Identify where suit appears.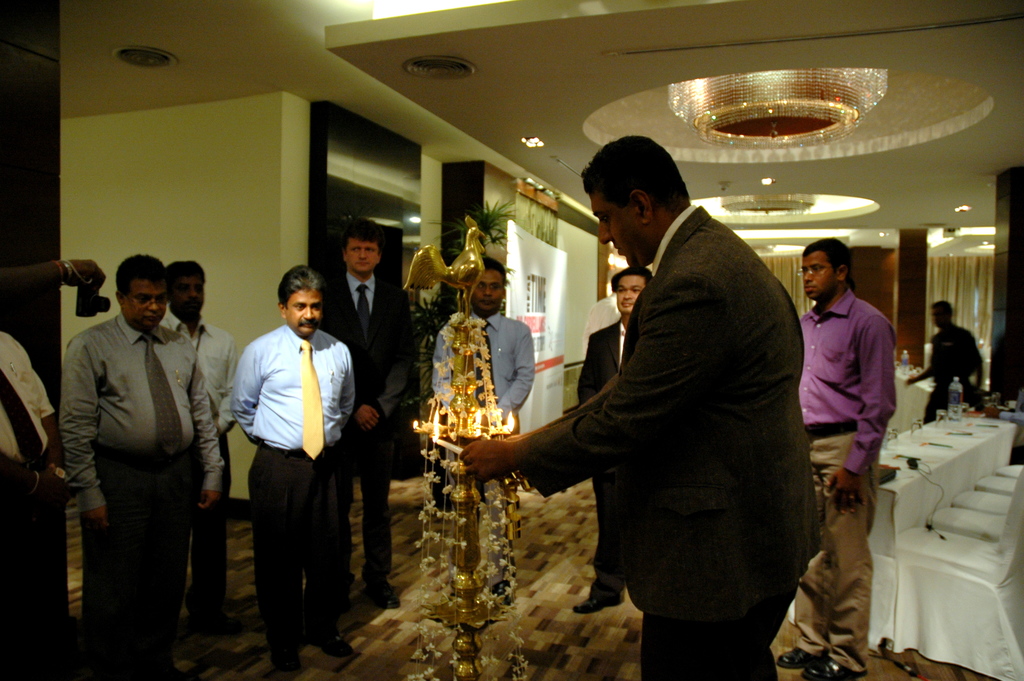
Appears at pyautogui.locateOnScreen(575, 321, 628, 611).
